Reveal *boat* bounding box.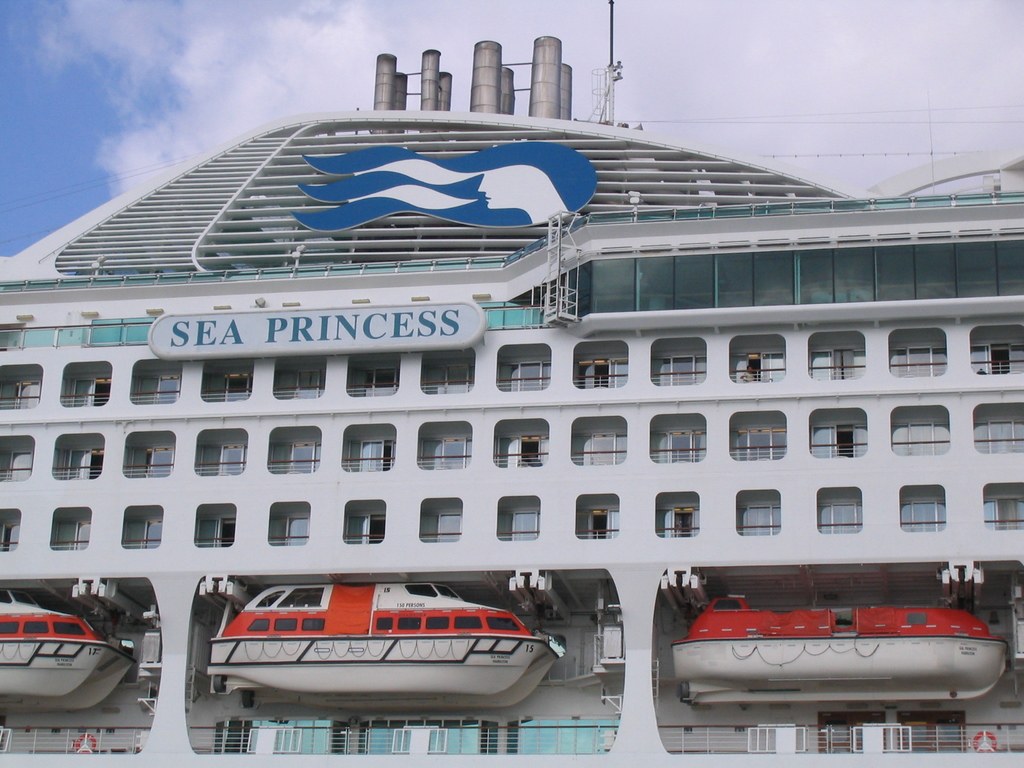
Revealed: locate(1, 589, 136, 711).
